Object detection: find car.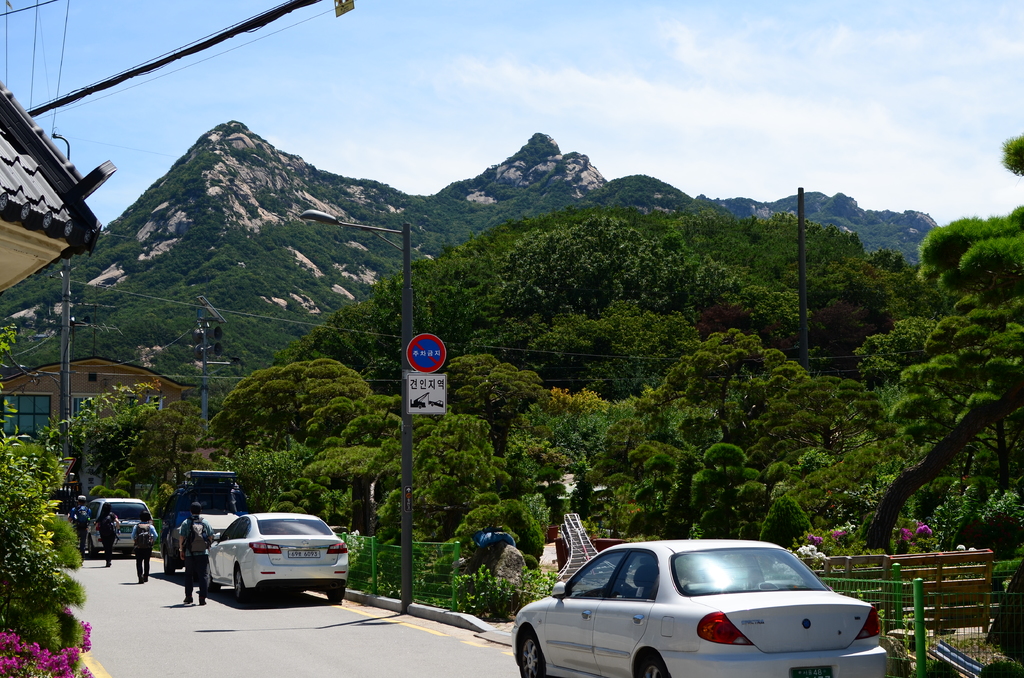
x1=510, y1=538, x2=890, y2=677.
